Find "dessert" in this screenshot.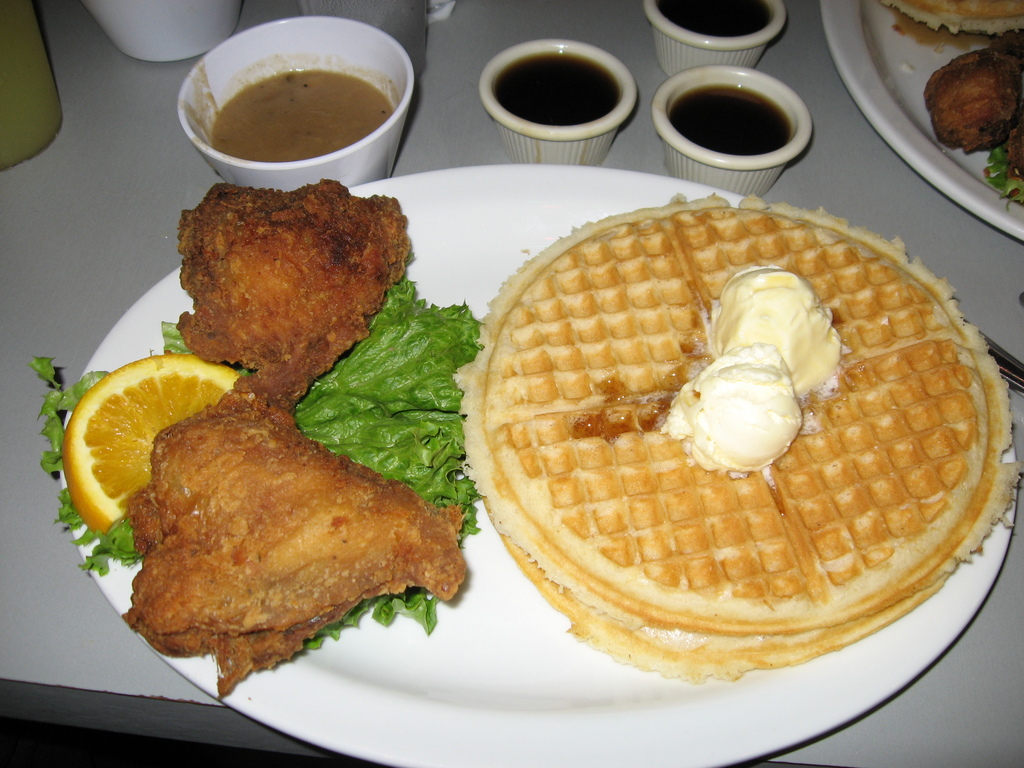
The bounding box for "dessert" is x1=450, y1=200, x2=1002, y2=731.
